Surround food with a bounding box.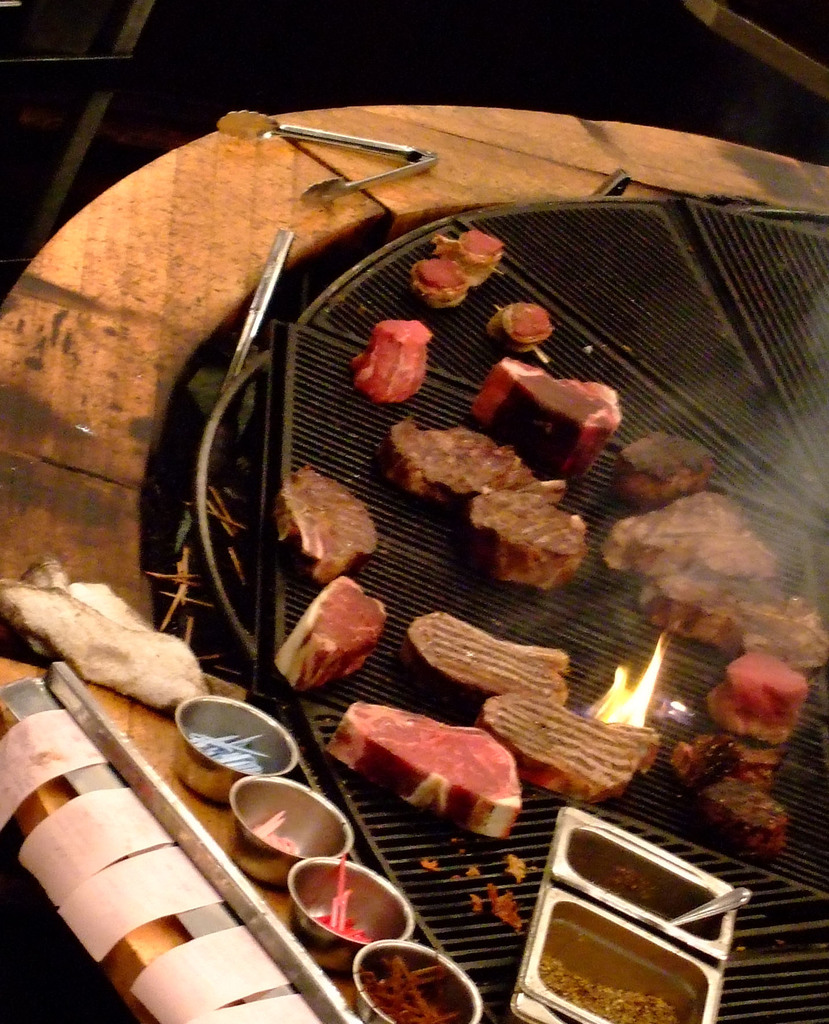
box(353, 316, 431, 406).
